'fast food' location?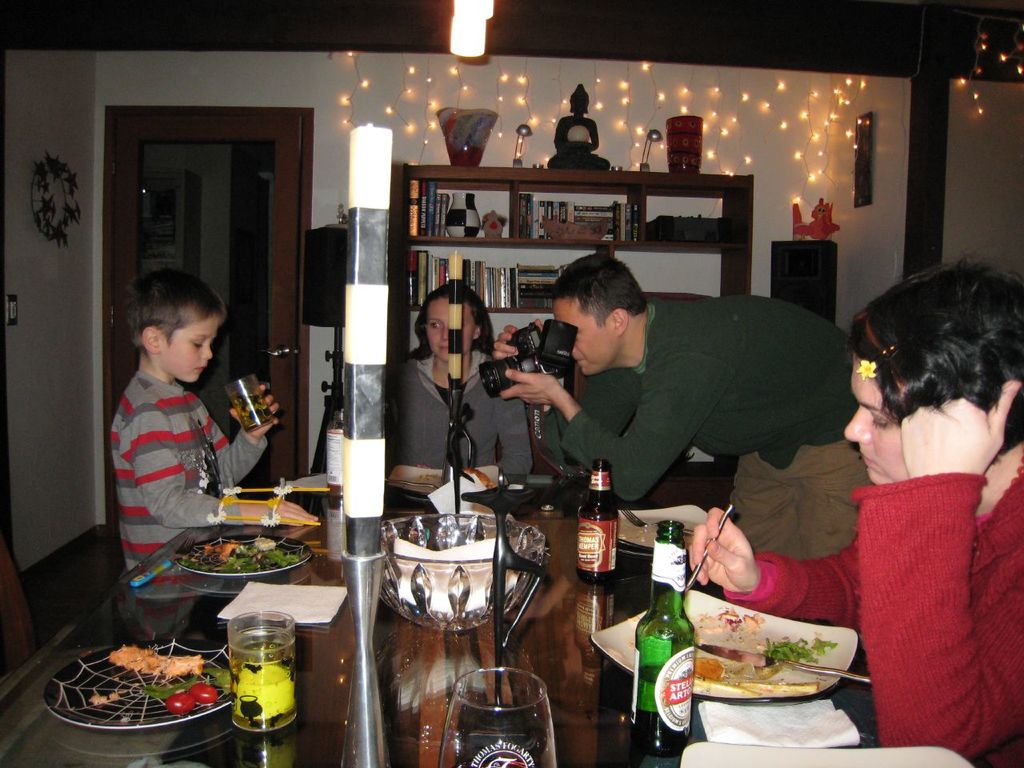
box(107, 648, 208, 686)
